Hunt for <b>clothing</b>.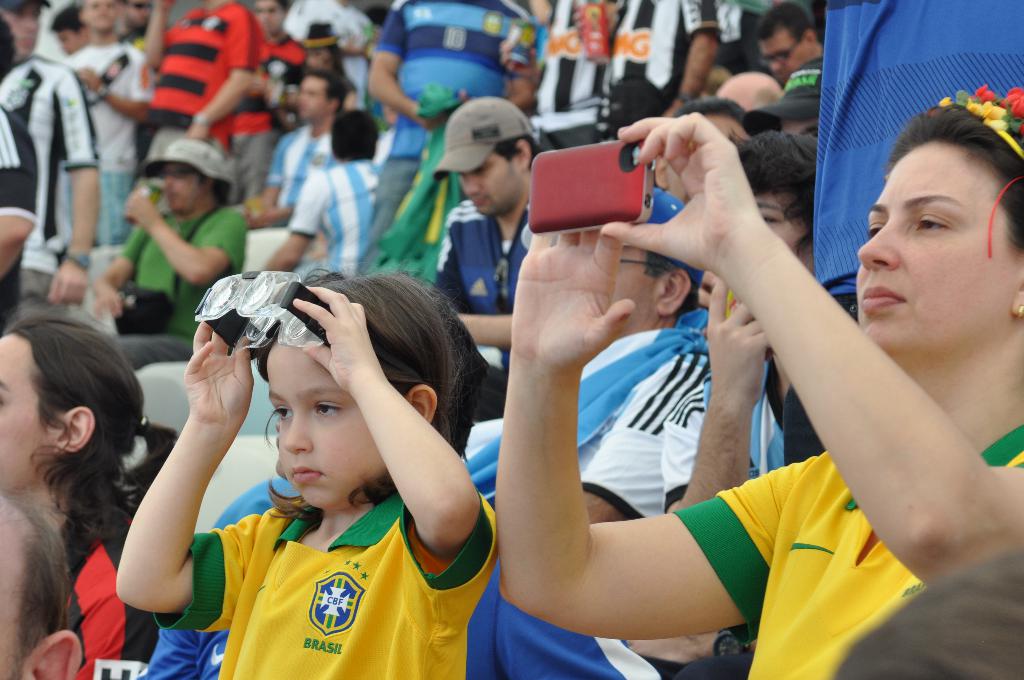
Hunted down at x1=102 y1=209 x2=250 y2=375.
